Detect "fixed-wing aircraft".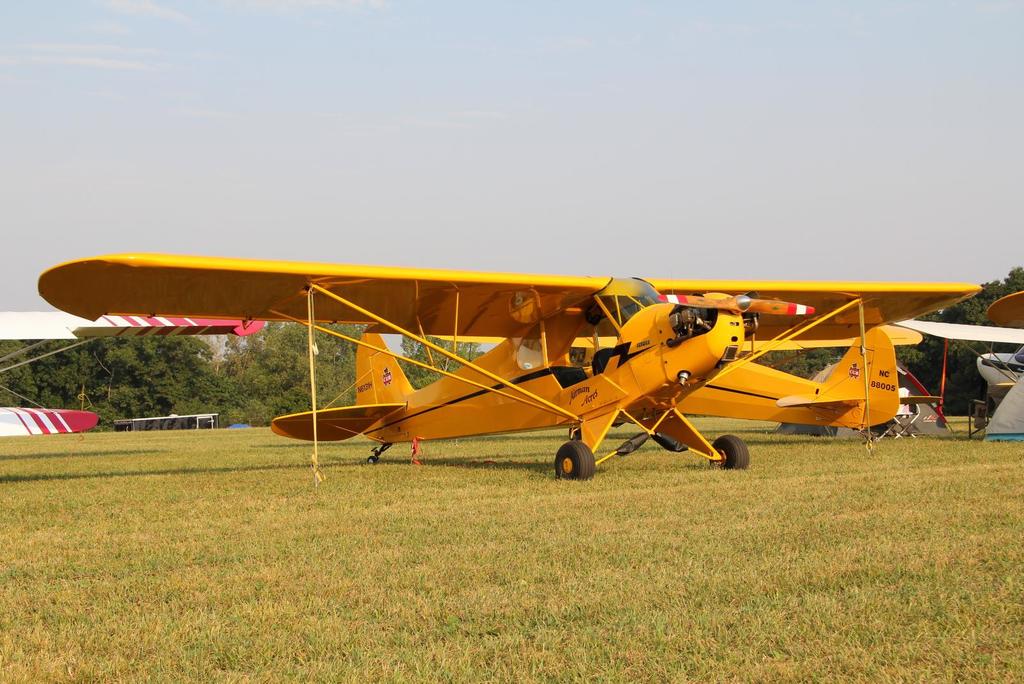
Detected at 886,293,1023,456.
